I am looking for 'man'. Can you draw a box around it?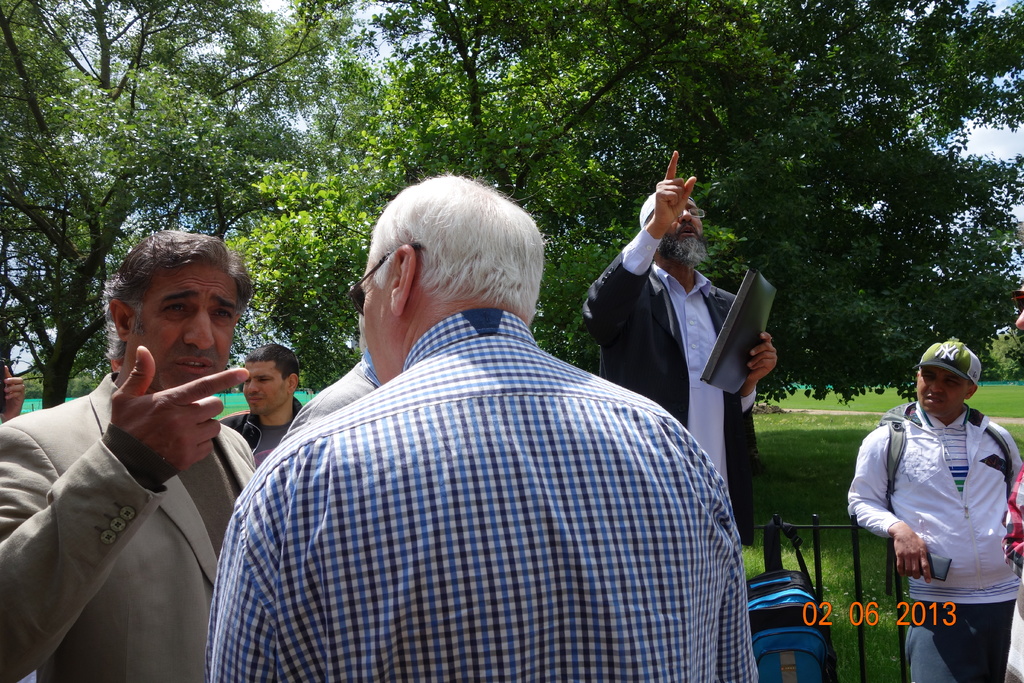
Sure, the bounding box is [0, 222, 261, 682].
